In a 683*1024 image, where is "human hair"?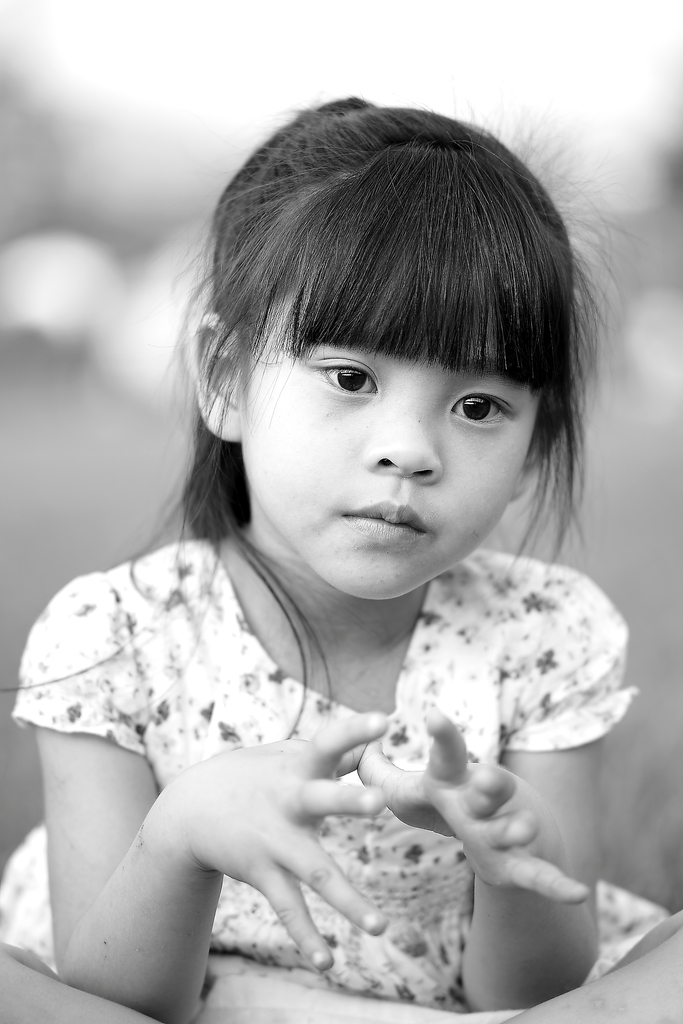
crop(95, 76, 564, 732).
